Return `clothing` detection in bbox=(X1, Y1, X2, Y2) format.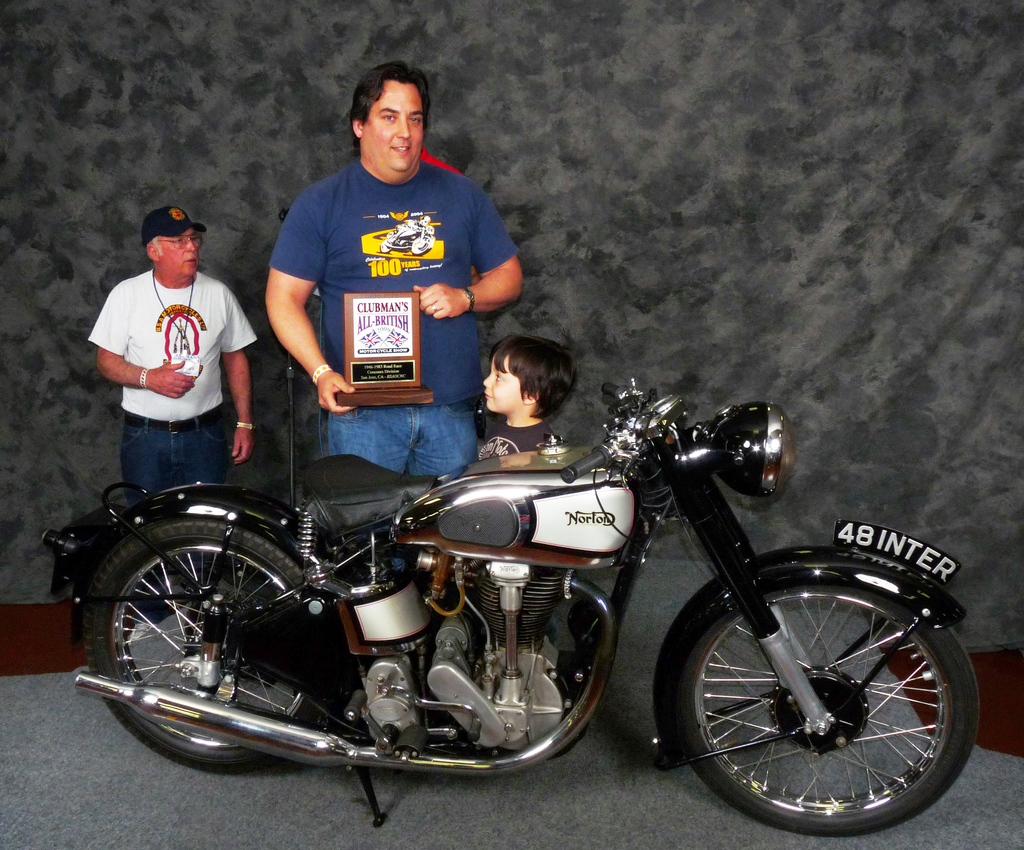
bbox=(476, 408, 554, 458).
